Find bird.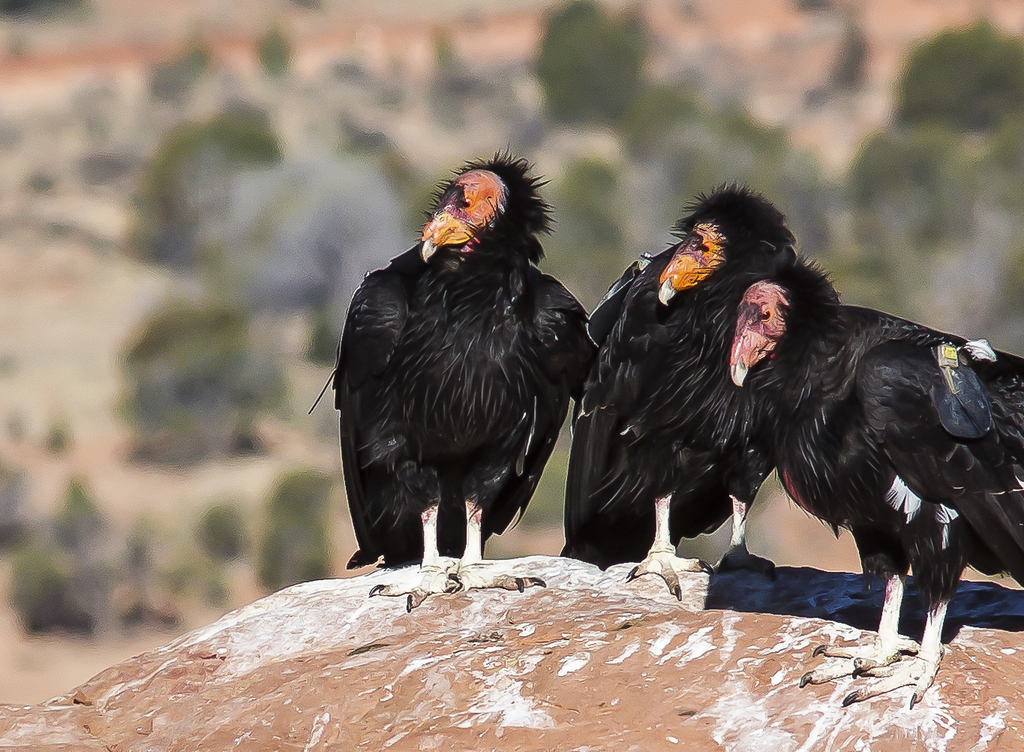
[x1=728, y1=244, x2=1023, y2=706].
